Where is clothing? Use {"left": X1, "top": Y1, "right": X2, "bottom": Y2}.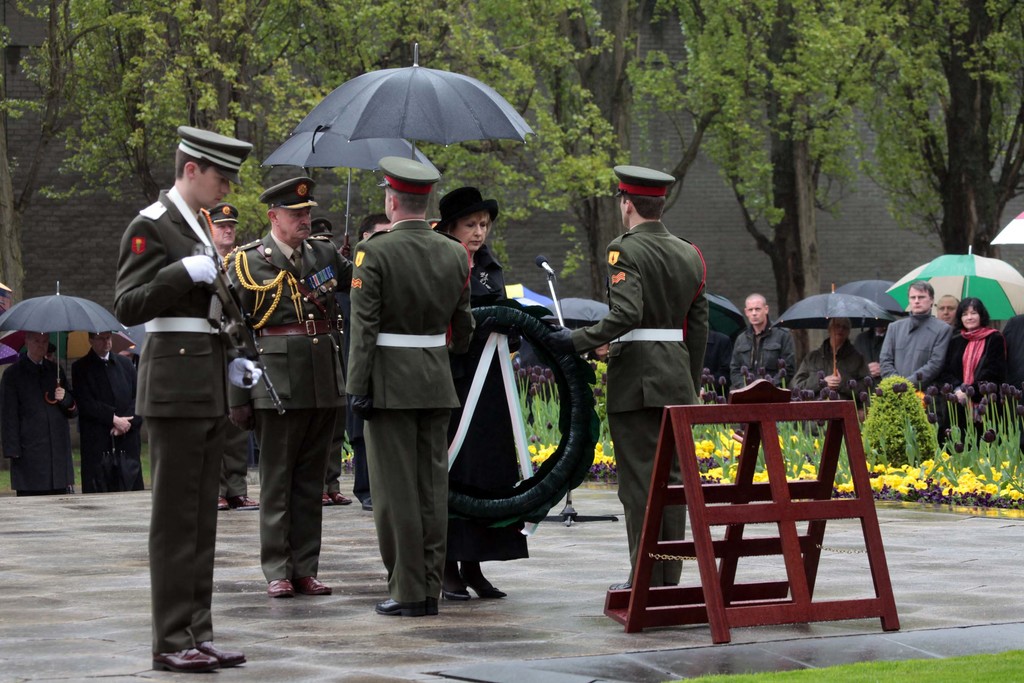
{"left": 941, "top": 324, "right": 1010, "bottom": 413}.
